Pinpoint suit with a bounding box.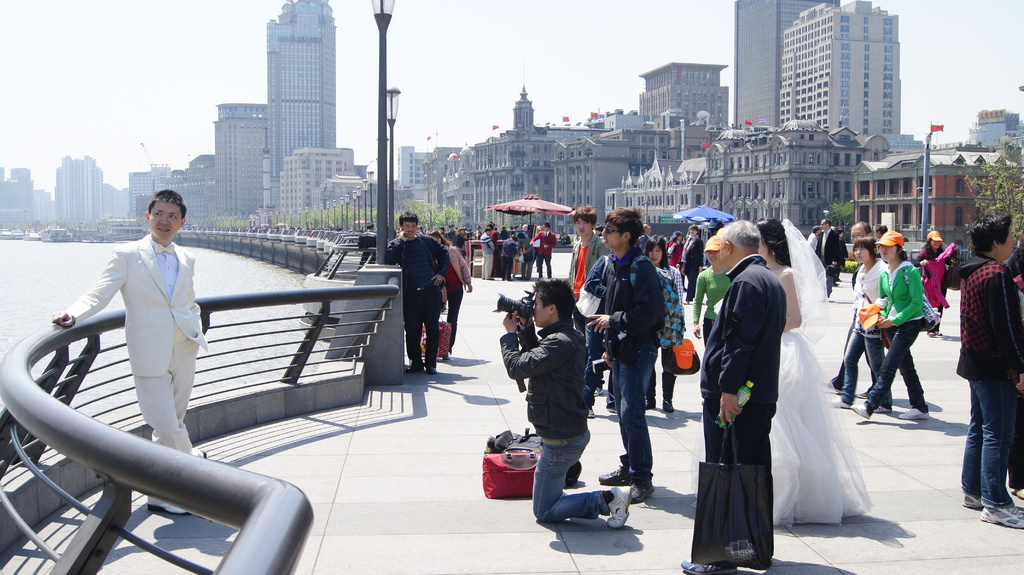
(530, 231, 557, 256).
